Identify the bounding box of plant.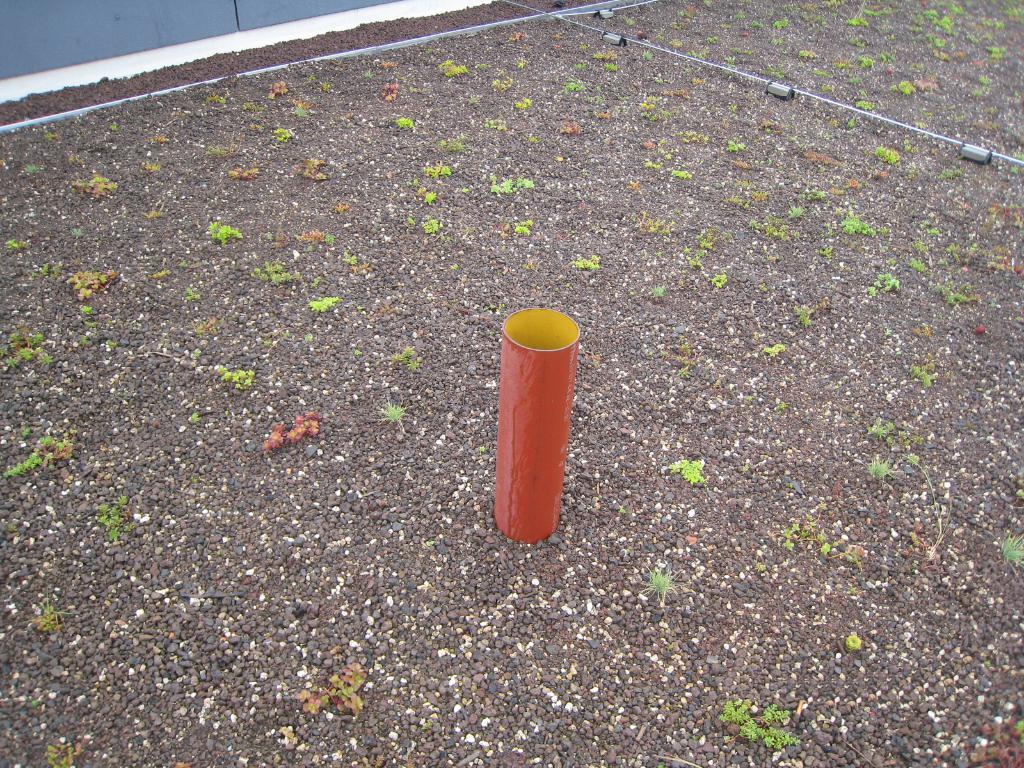
[134,159,161,177].
